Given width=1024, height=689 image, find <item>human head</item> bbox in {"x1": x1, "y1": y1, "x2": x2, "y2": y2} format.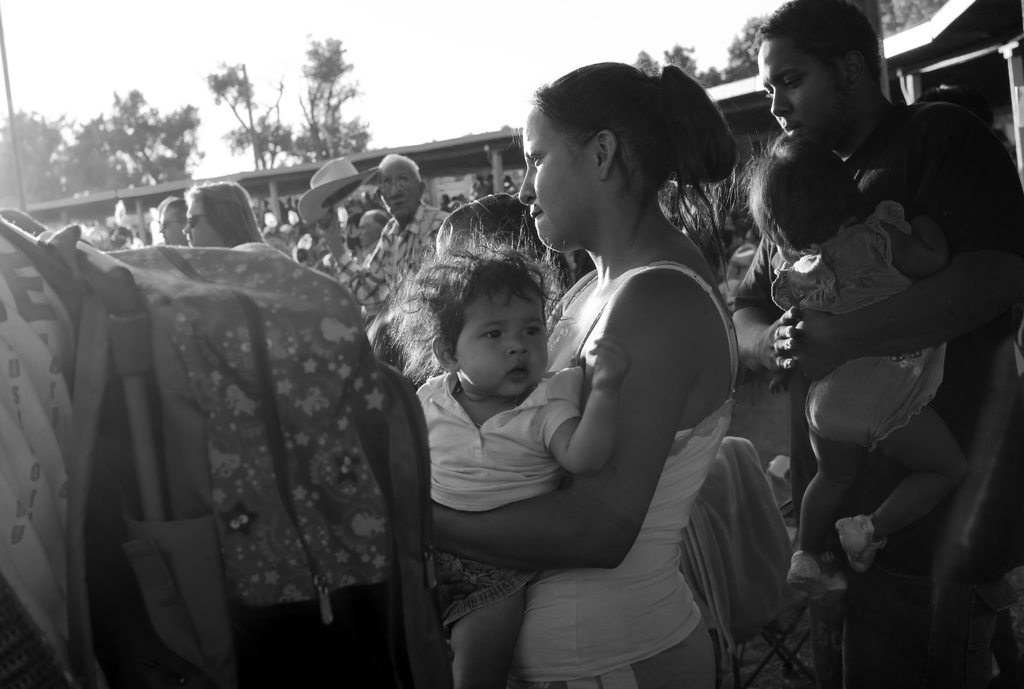
{"x1": 185, "y1": 181, "x2": 259, "y2": 251}.
